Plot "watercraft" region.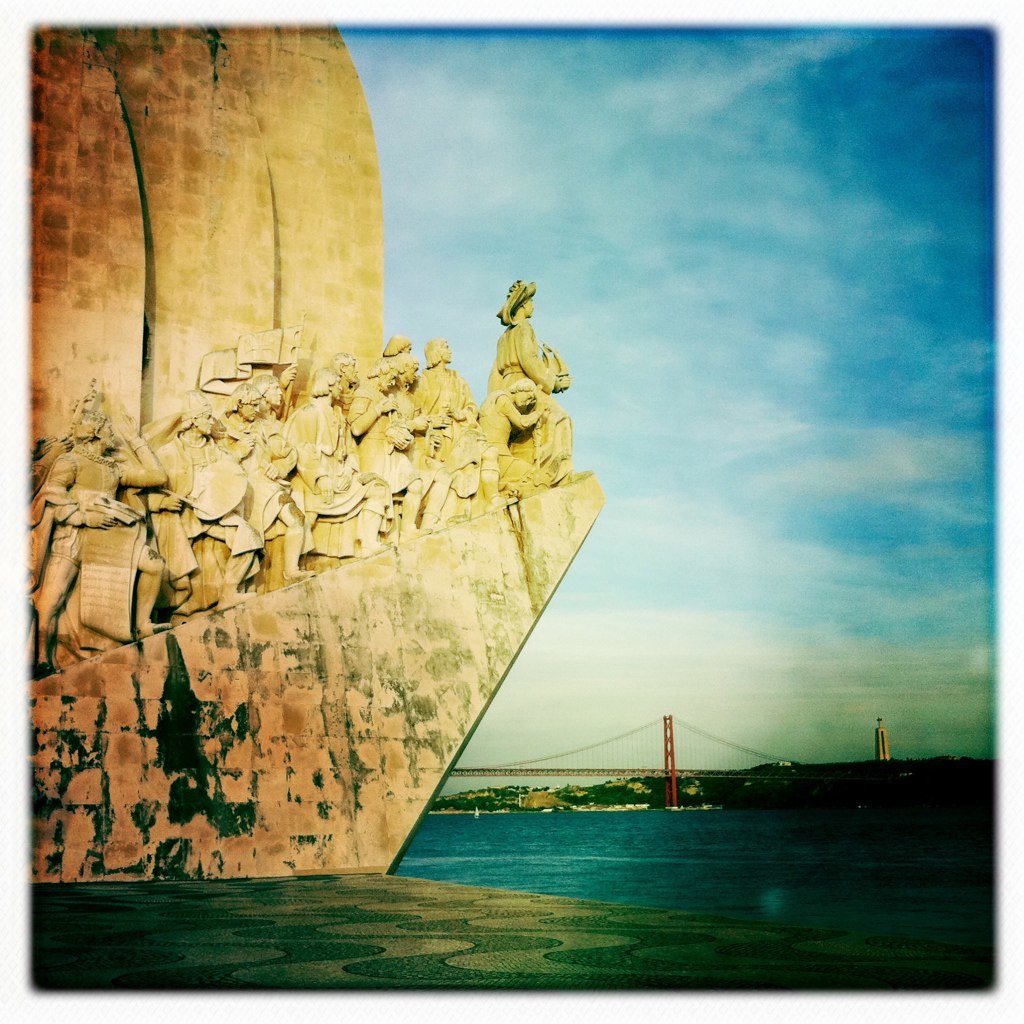
Plotted at region(21, 469, 581, 879).
